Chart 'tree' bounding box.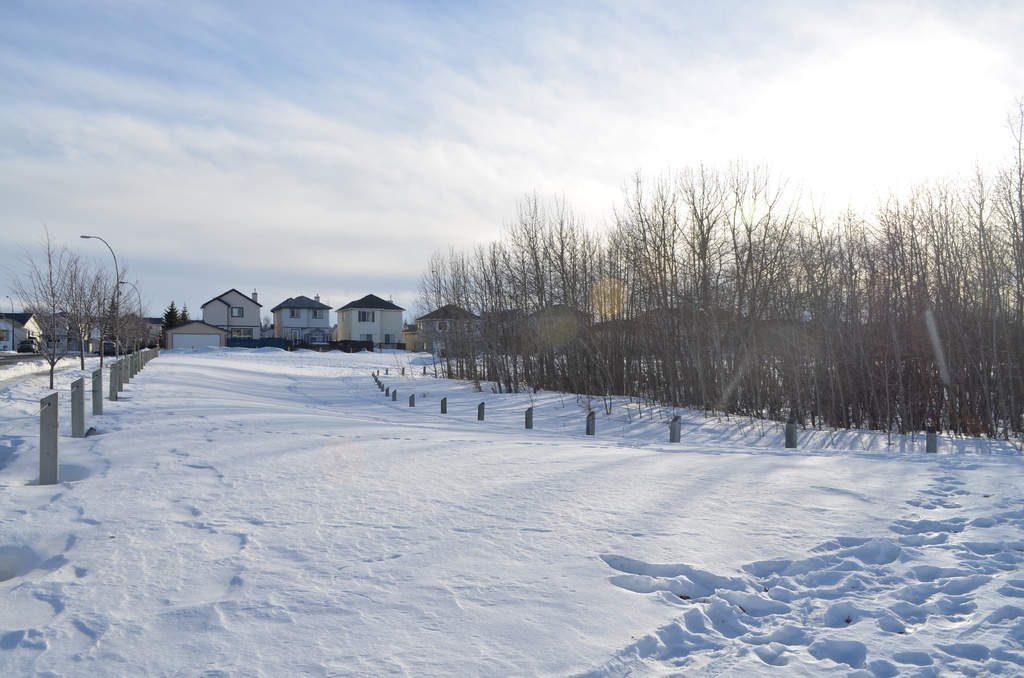
Charted: rect(156, 300, 187, 352).
